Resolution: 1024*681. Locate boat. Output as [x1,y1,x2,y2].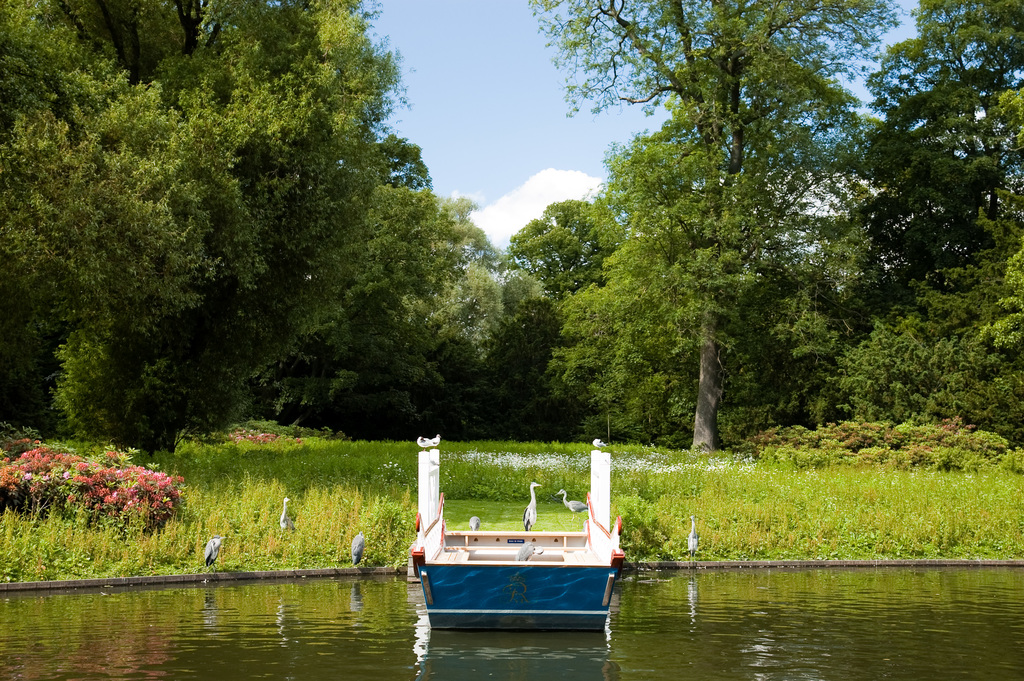
[411,449,635,642].
